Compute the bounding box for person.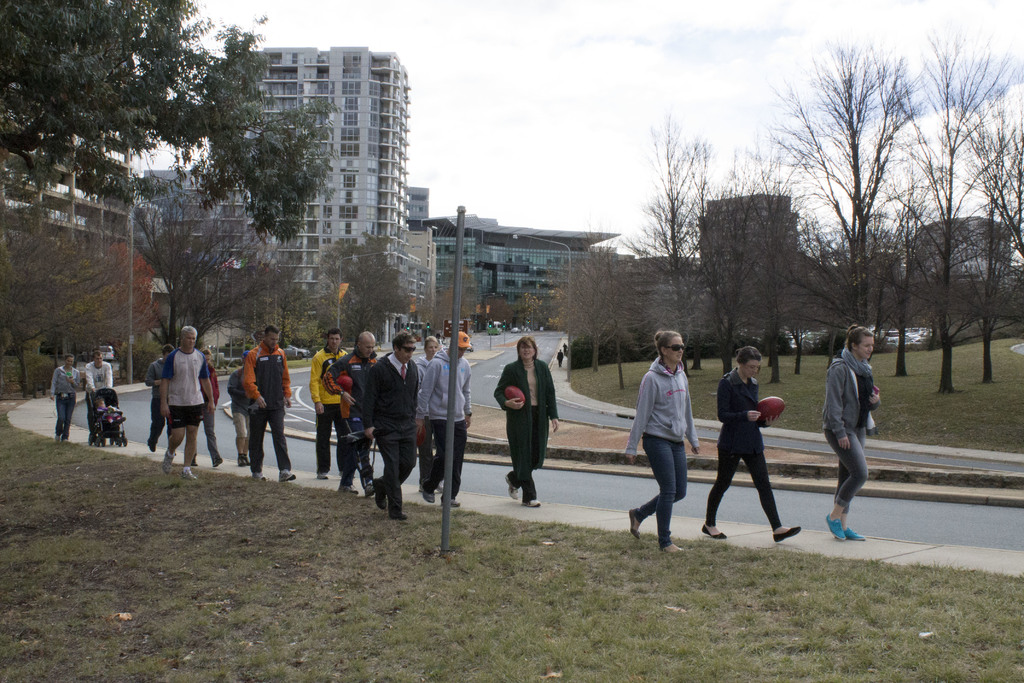
locate(627, 331, 705, 552).
